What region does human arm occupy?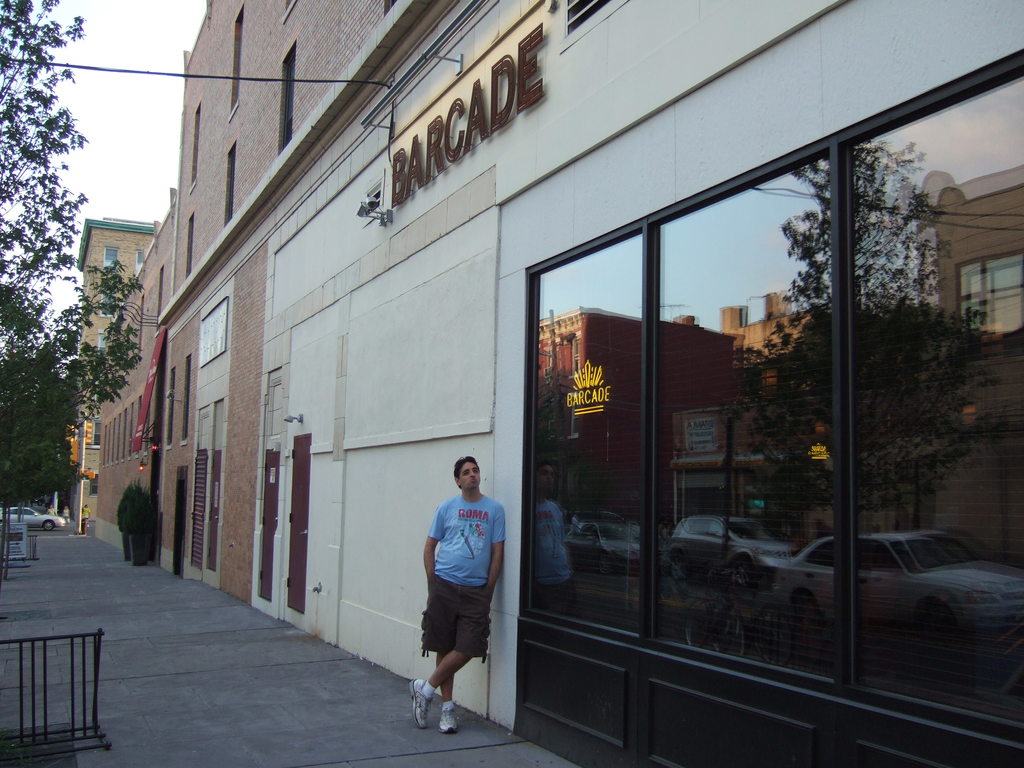
rect(419, 497, 447, 584).
